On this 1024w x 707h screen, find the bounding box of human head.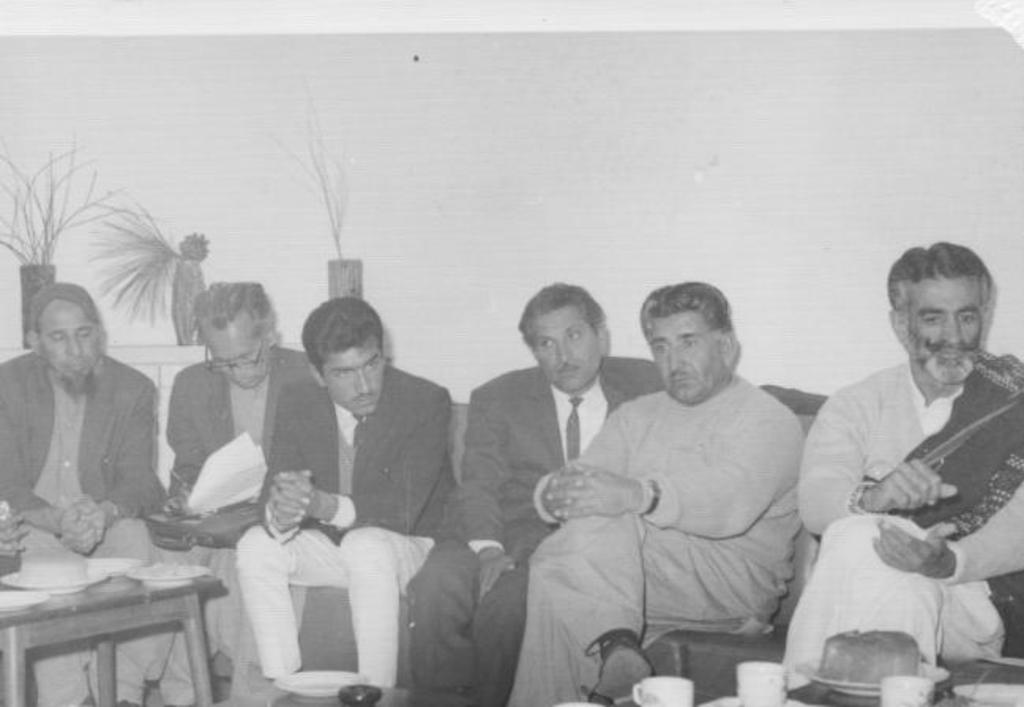
Bounding box: 27, 279, 96, 380.
